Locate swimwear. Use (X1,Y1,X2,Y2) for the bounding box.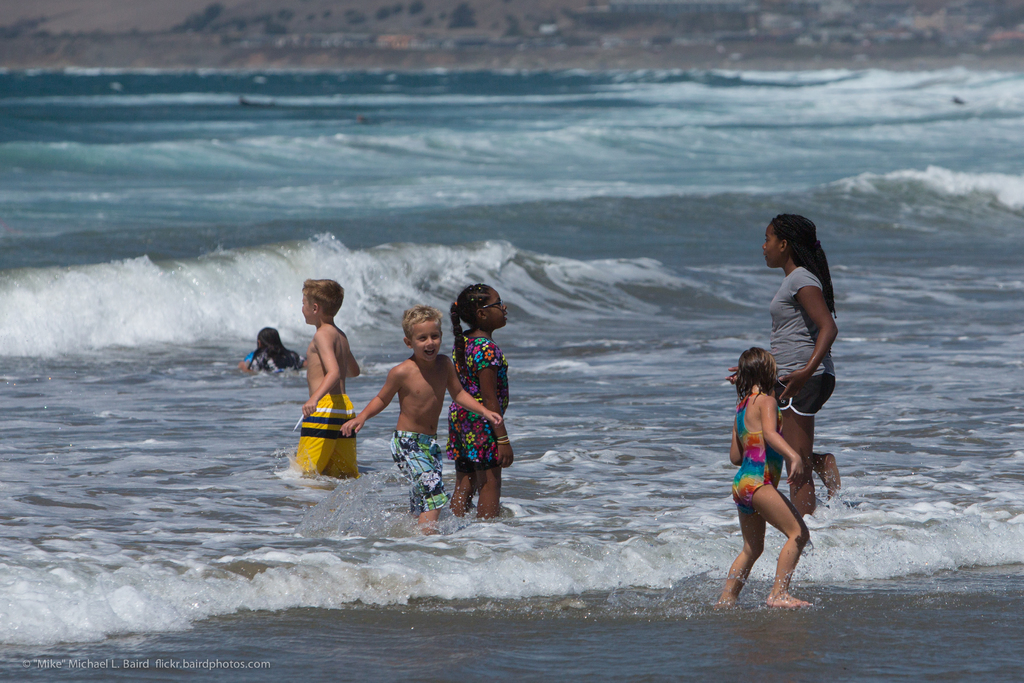
(730,388,785,503).
